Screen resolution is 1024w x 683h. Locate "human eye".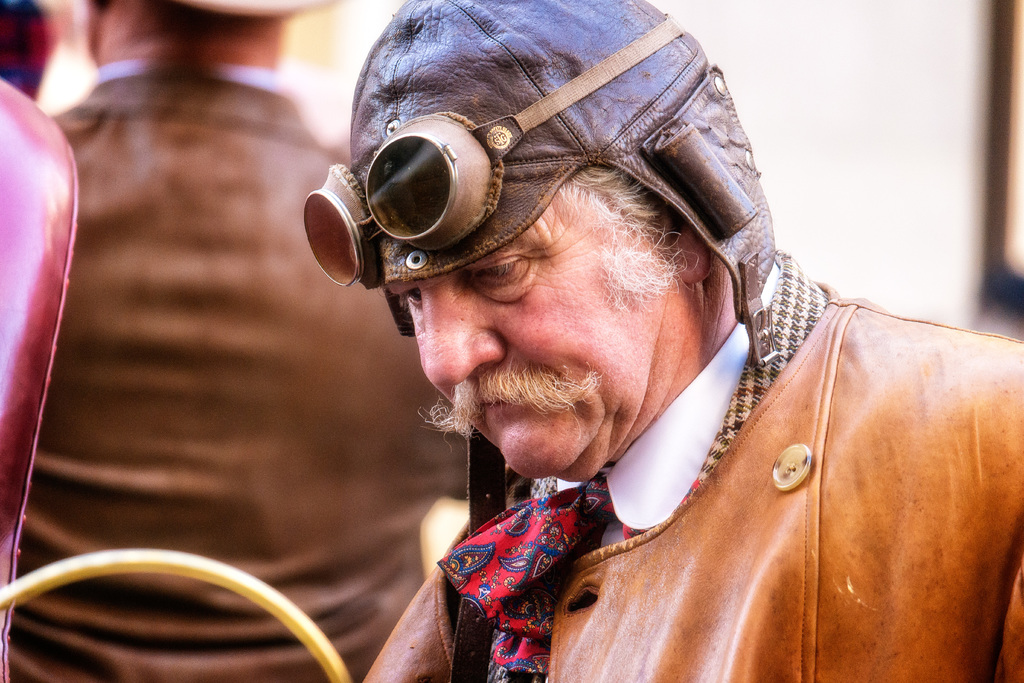
detection(465, 253, 531, 288).
